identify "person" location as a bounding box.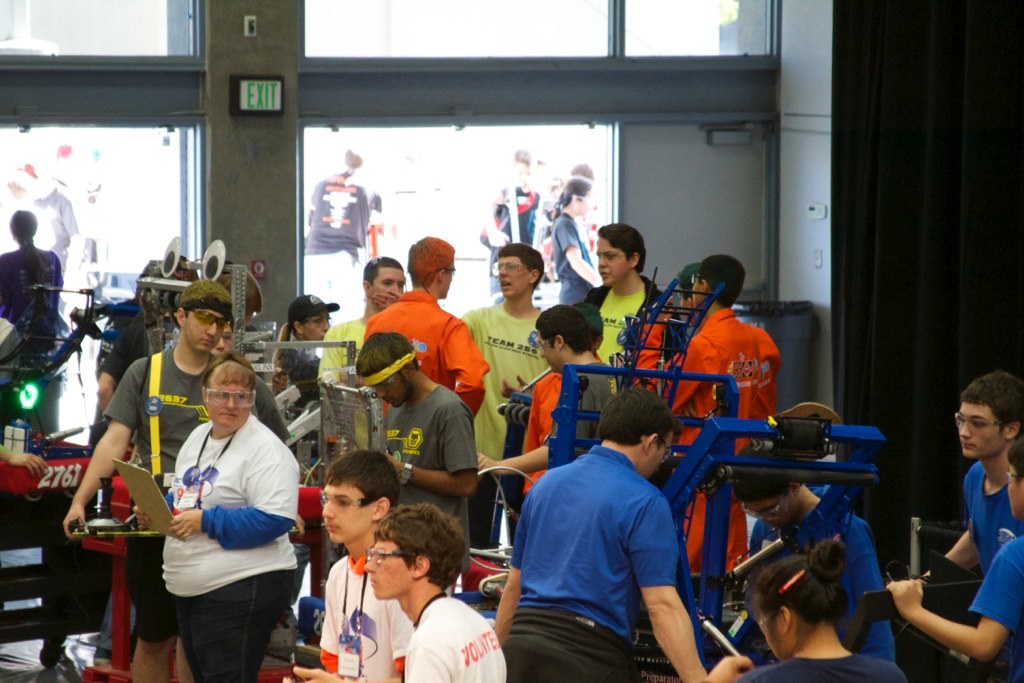
(left=750, top=440, right=900, bottom=666).
